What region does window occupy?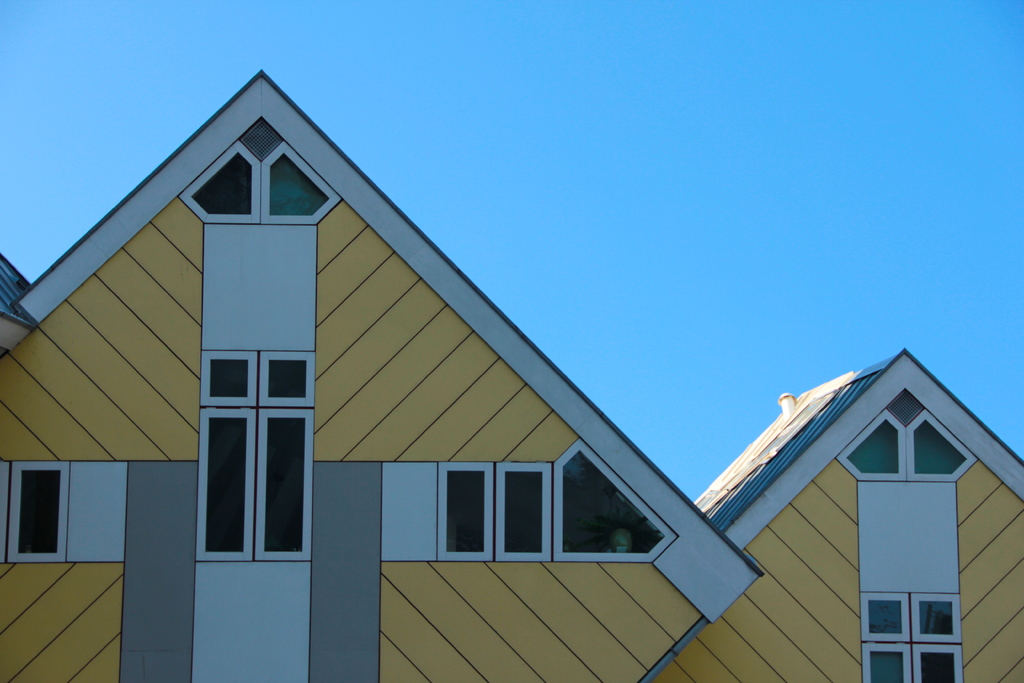
pyautogui.locateOnScreen(837, 386, 980, 486).
